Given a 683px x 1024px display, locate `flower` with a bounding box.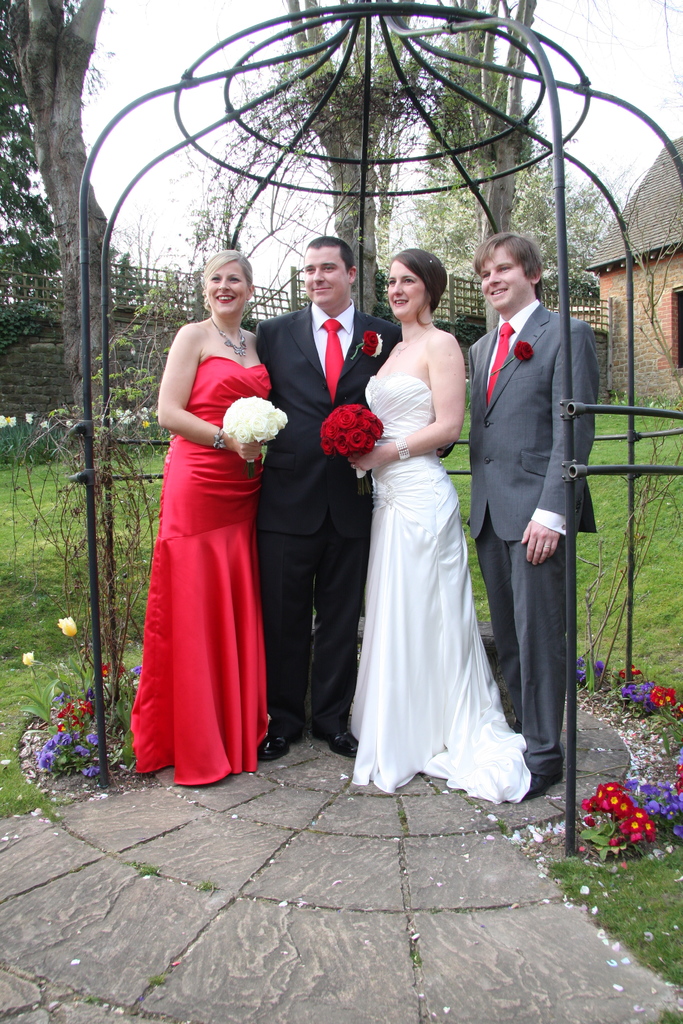
Located: (59,614,78,637).
